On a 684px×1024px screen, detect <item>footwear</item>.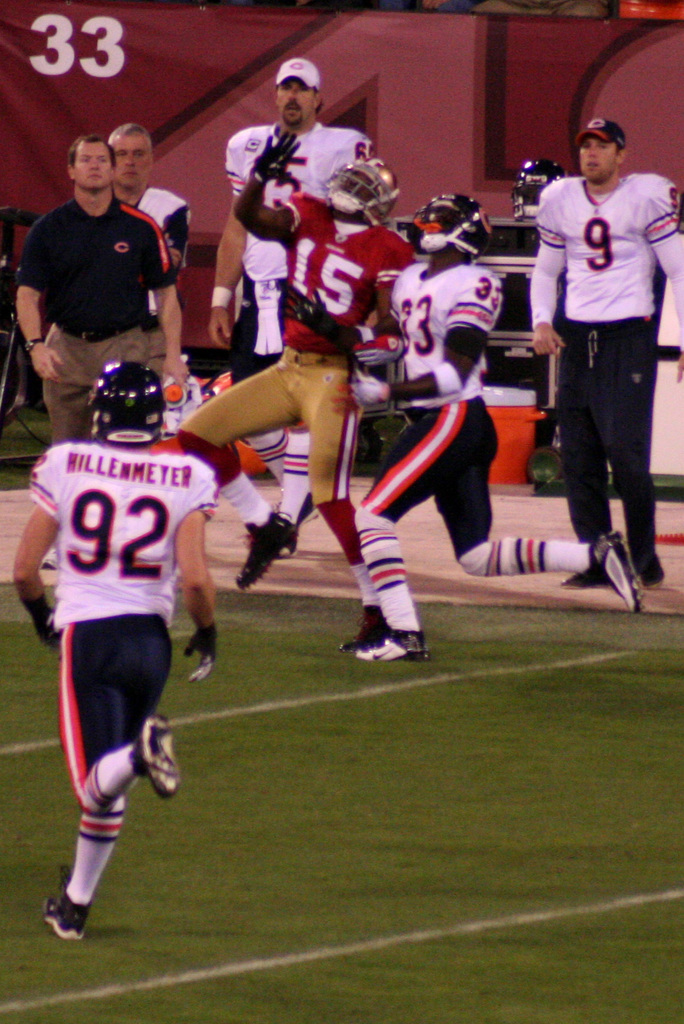
350:629:433:662.
